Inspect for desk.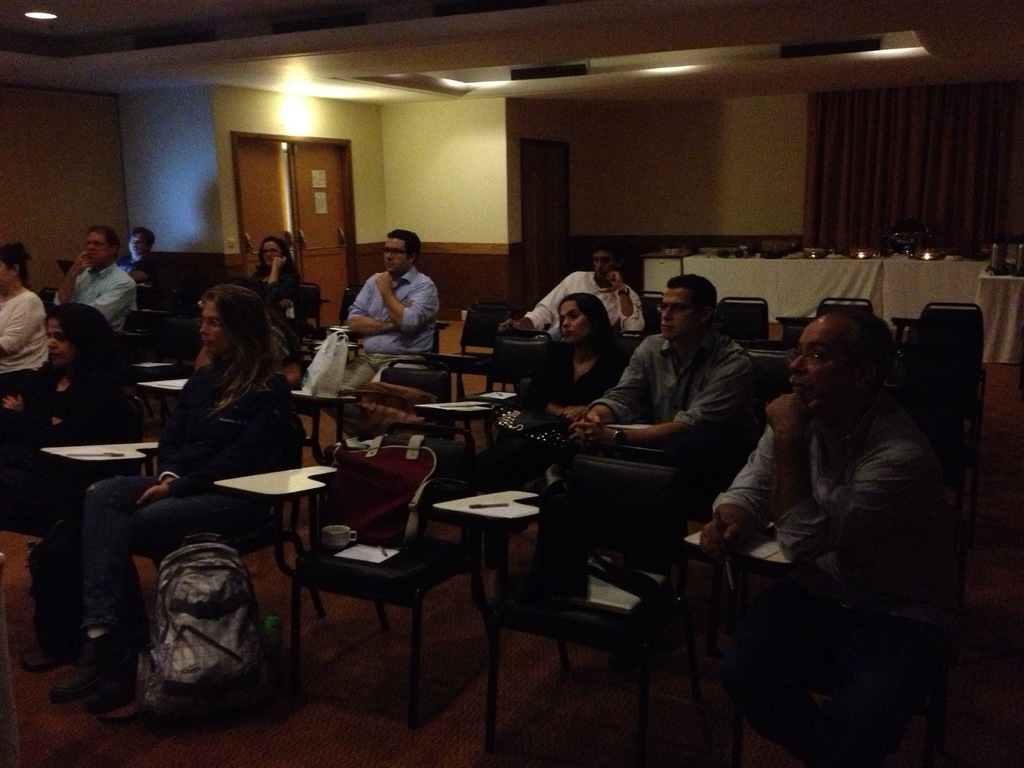
Inspection: 424,486,548,529.
